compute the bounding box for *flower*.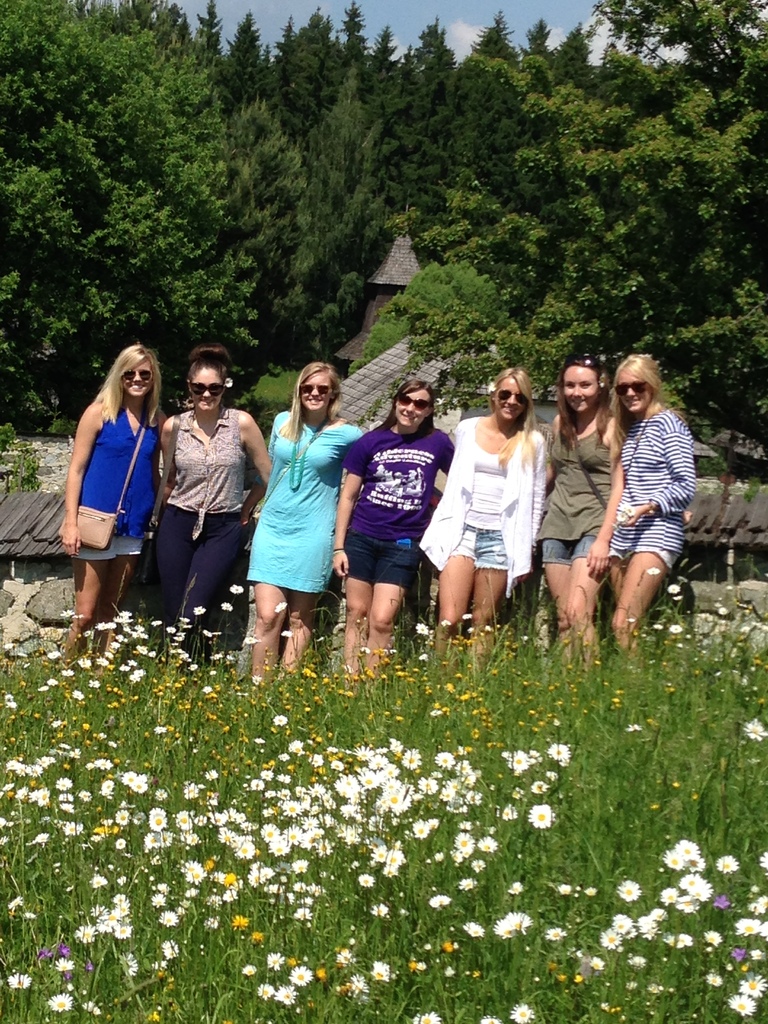
crop(534, 805, 550, 831).
